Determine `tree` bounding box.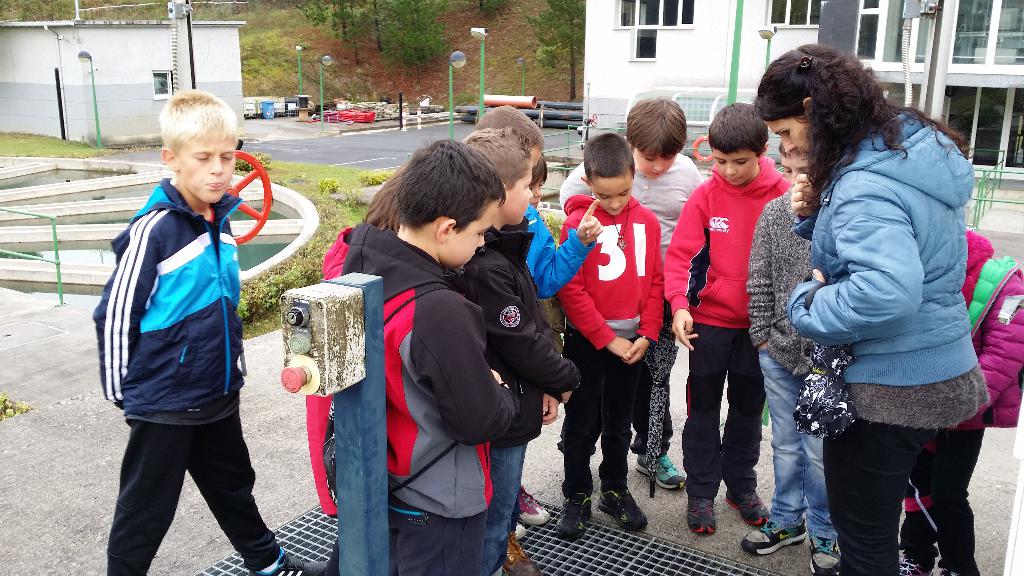
Determined: crop(520, 0, 590, 100).
